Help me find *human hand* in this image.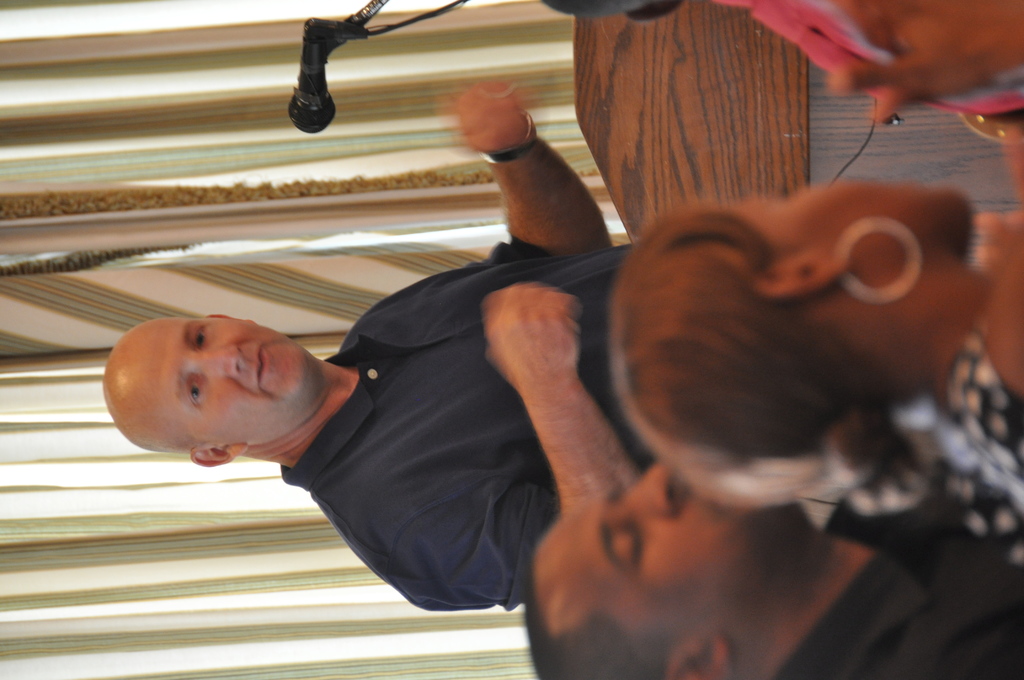
Found it: <region>825, 0, 1023, 105</region>.
